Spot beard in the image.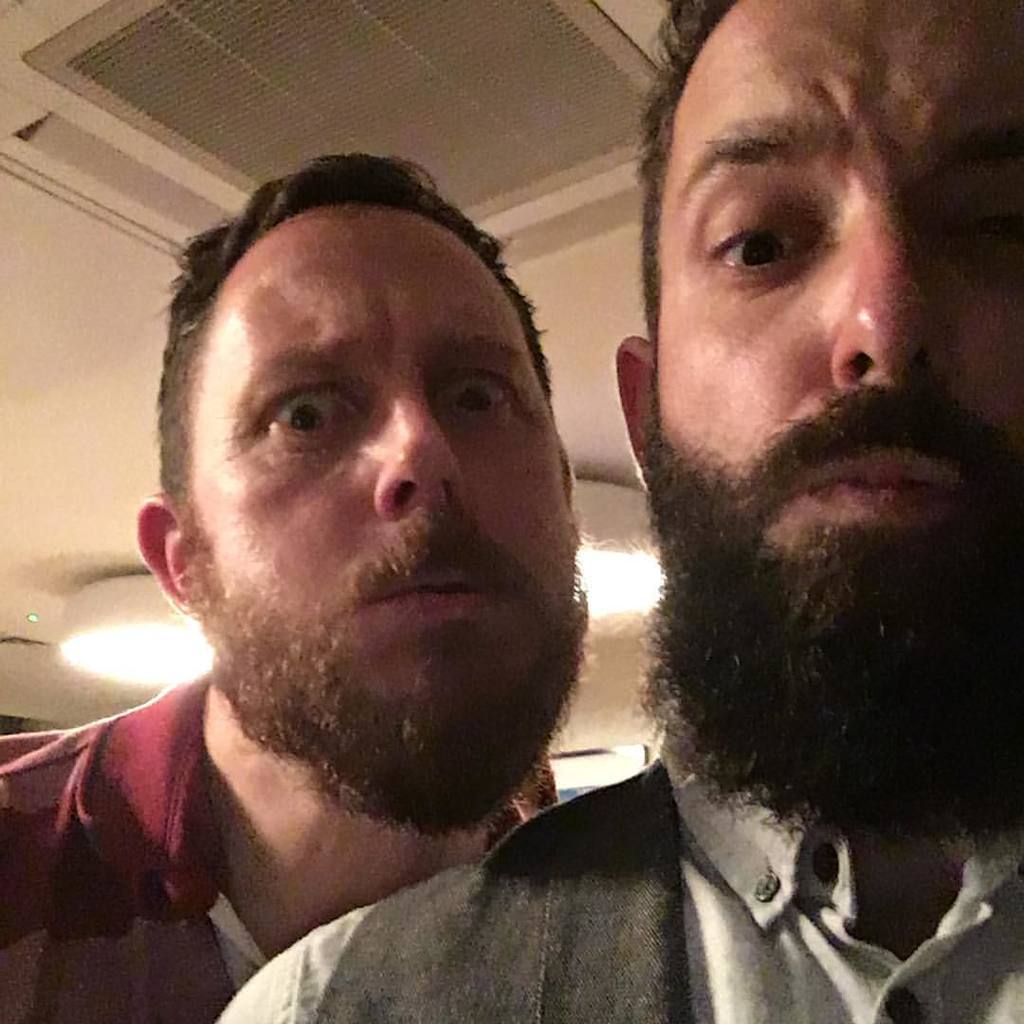
beard found at <region>631, 488, 1023, 842</region>.
